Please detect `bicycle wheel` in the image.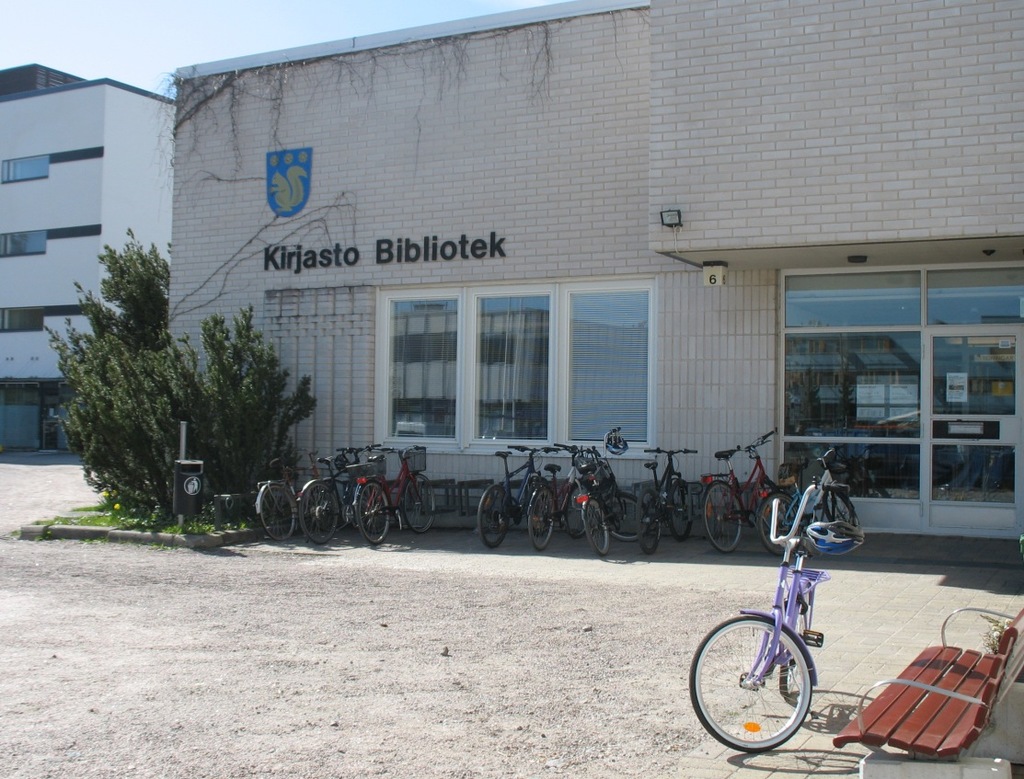
crop(339, 475, 373, 527).
